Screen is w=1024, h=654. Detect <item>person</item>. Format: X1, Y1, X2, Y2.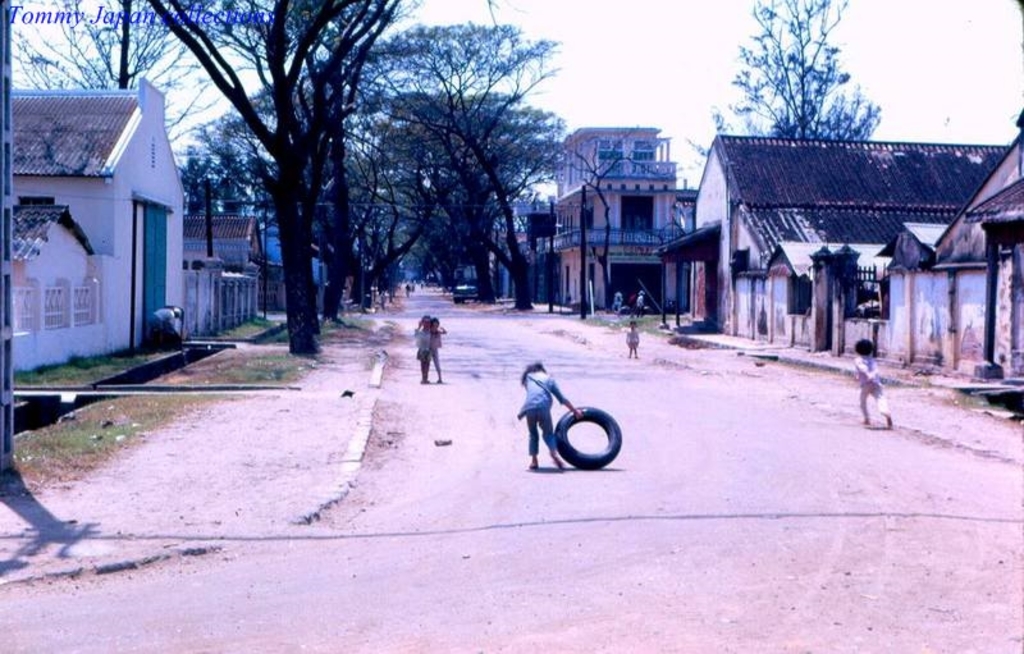
628, 314, 640, 362.
